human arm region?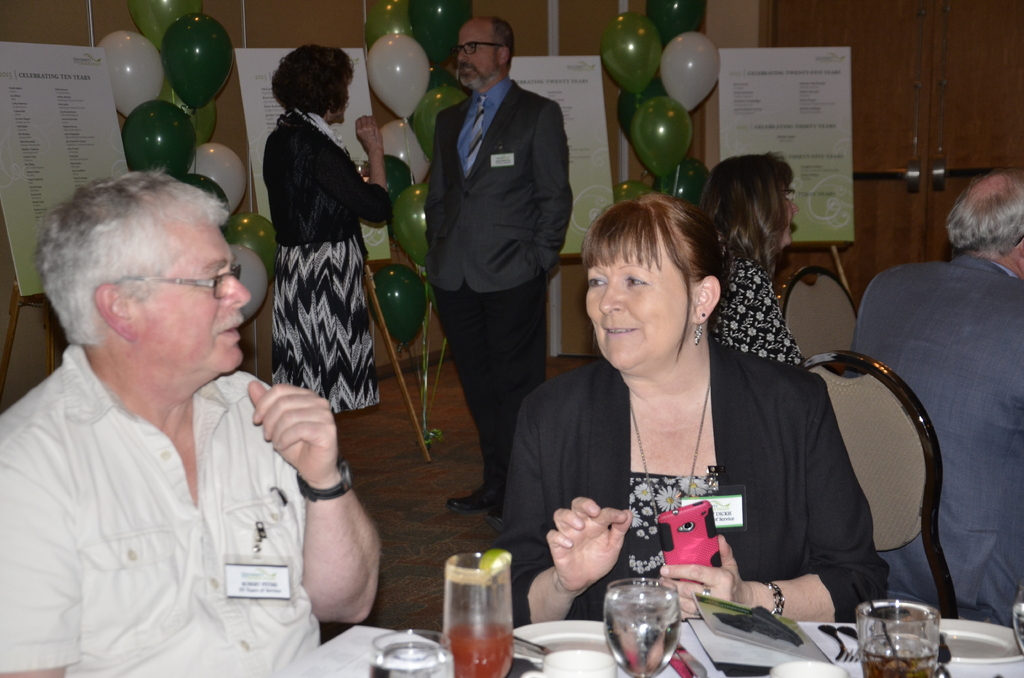
bbox=(325, 115, 390, 234)
